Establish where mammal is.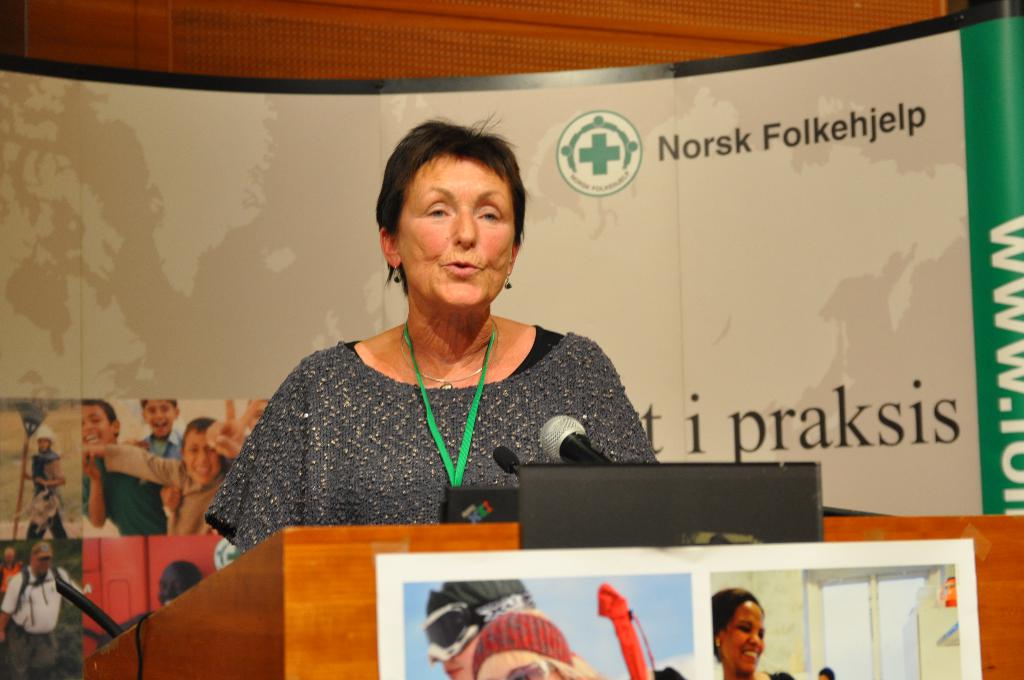
Established at BBox(81, 394, 172, 537).
